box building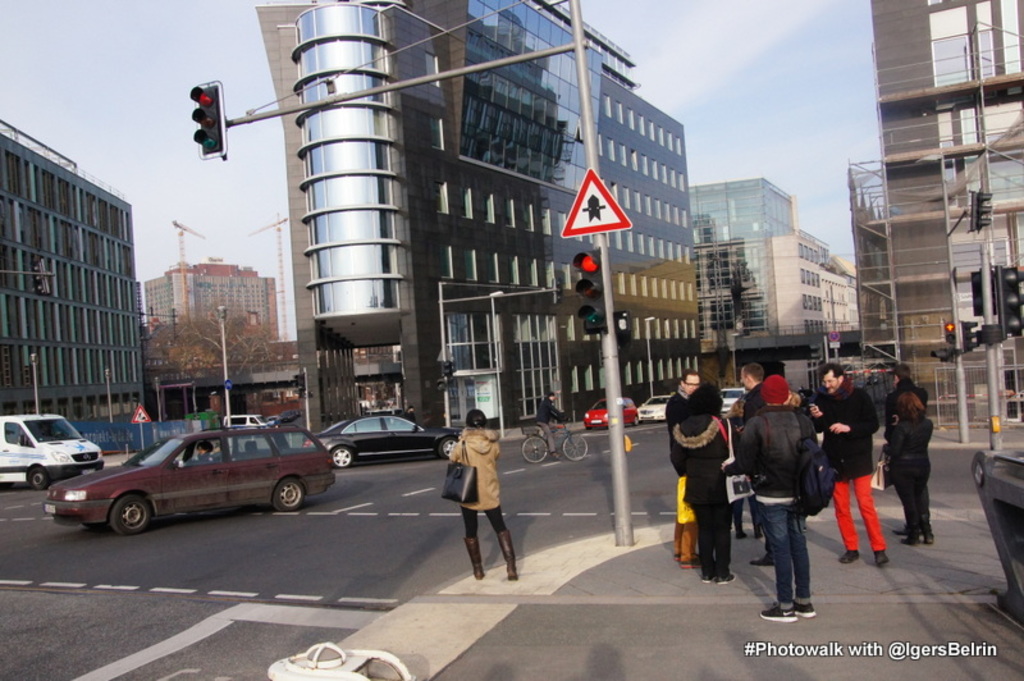
detection(252, 0, 703, 433)
